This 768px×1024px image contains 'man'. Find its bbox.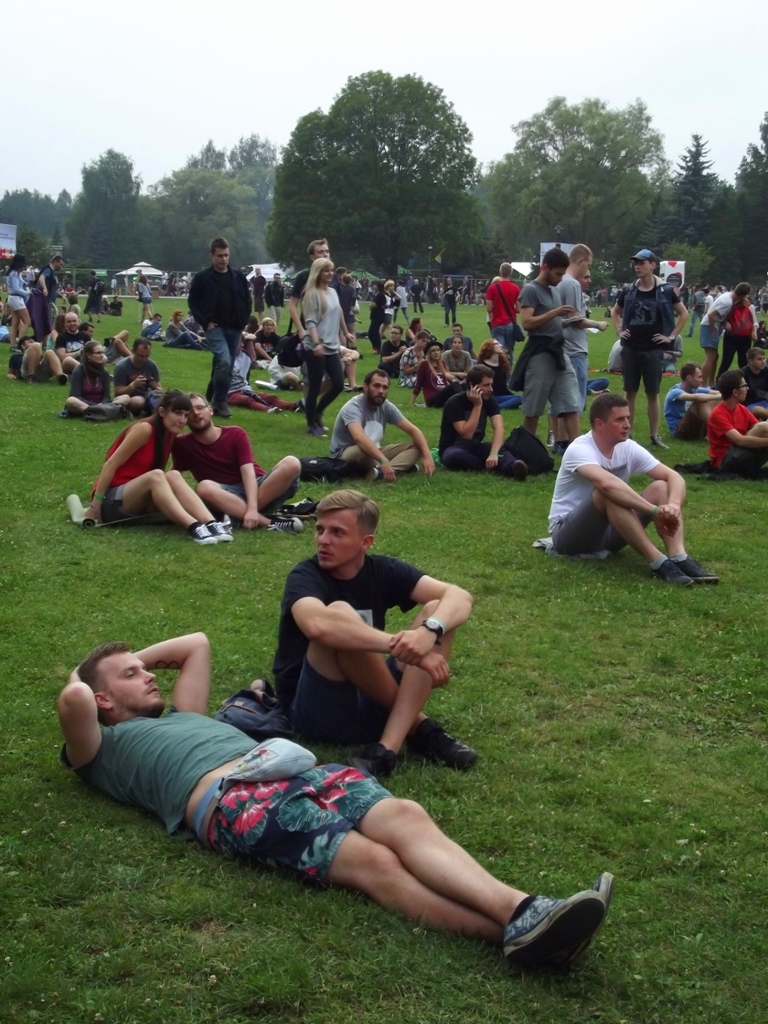
(left=79, top=320, right=132, bottom=357).
